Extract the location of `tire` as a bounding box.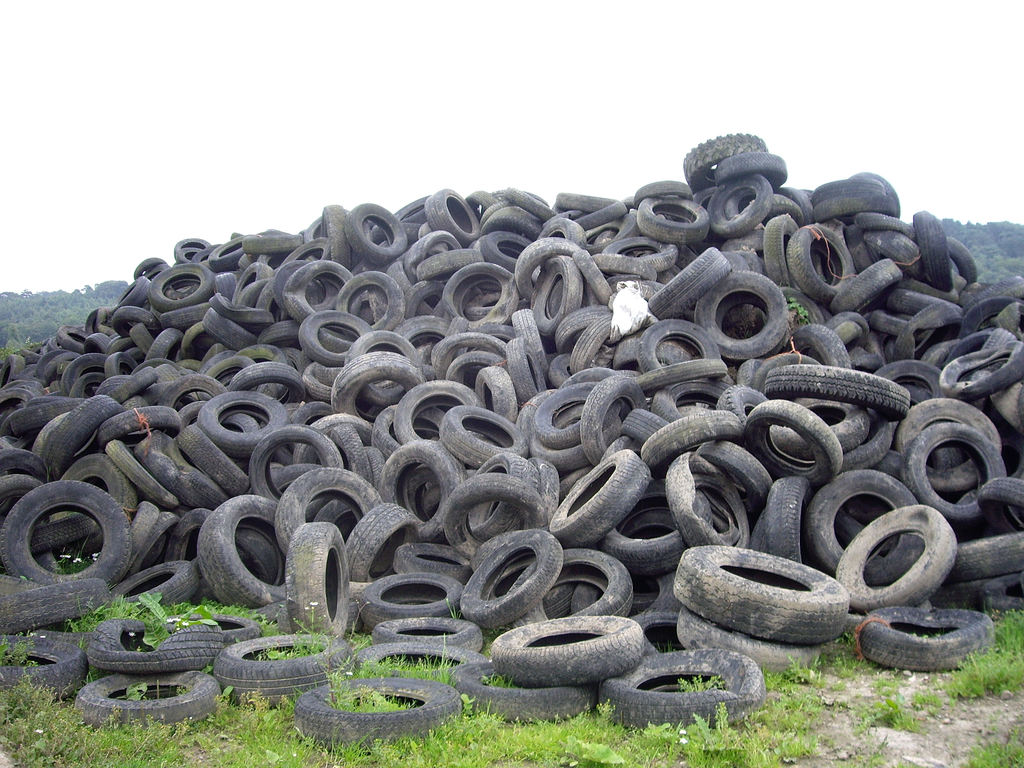
BBox(977, 477, 1023, 531).
